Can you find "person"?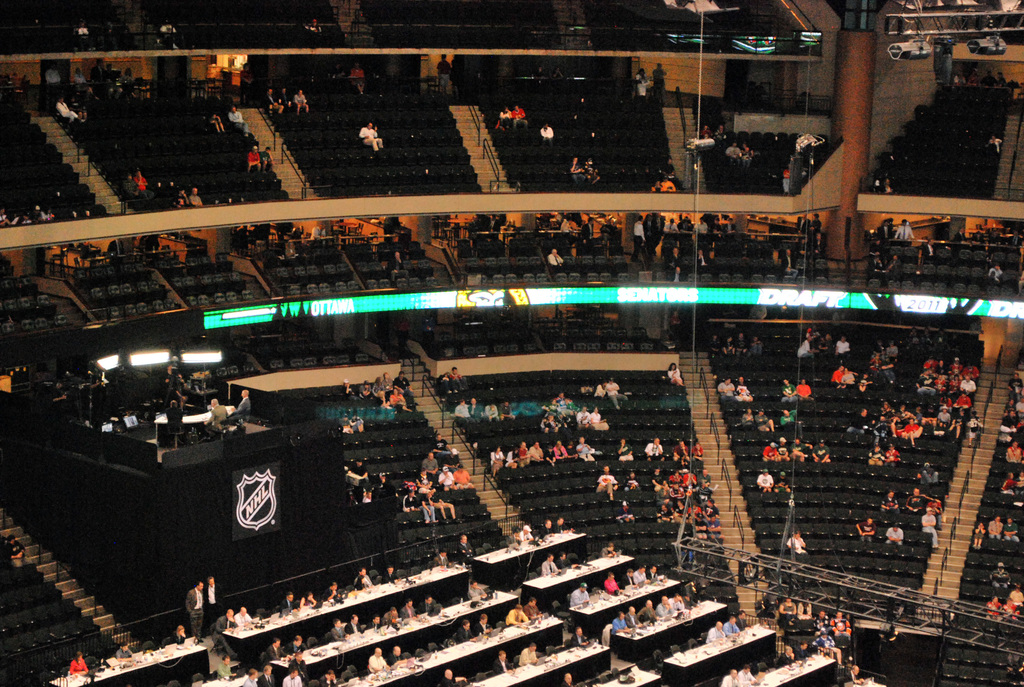
Yes, bounding box: (left=869, top=238, right=883, bottom=258).
